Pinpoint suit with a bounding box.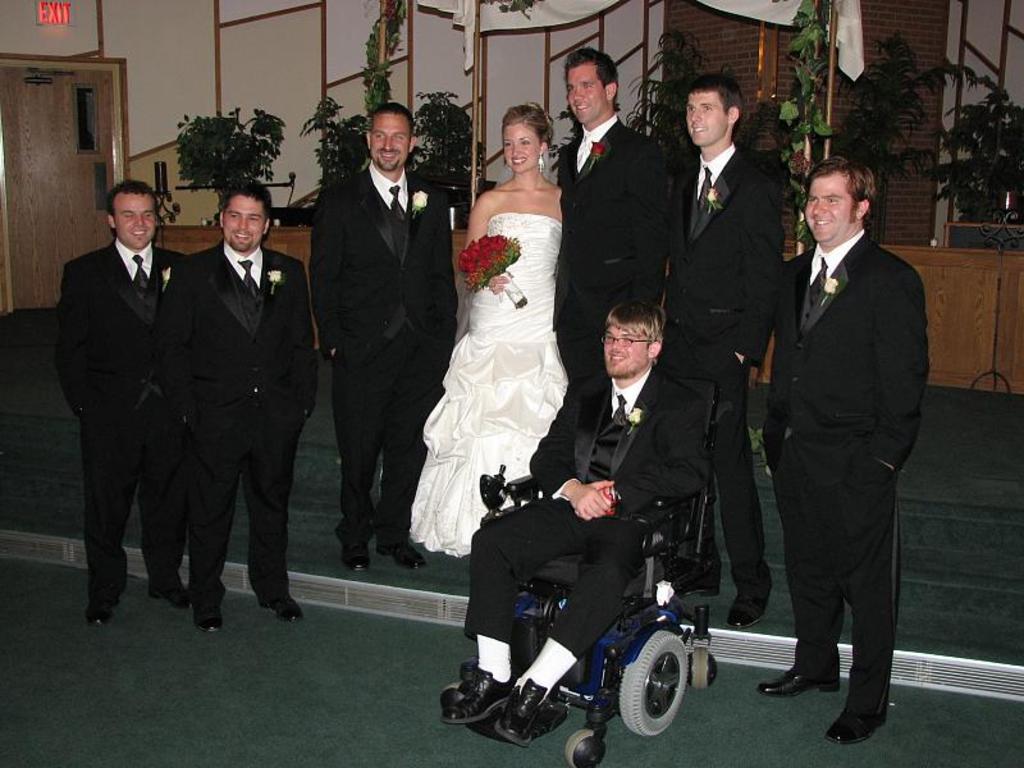
[left=664, top=147, right=785, bottom=602].
